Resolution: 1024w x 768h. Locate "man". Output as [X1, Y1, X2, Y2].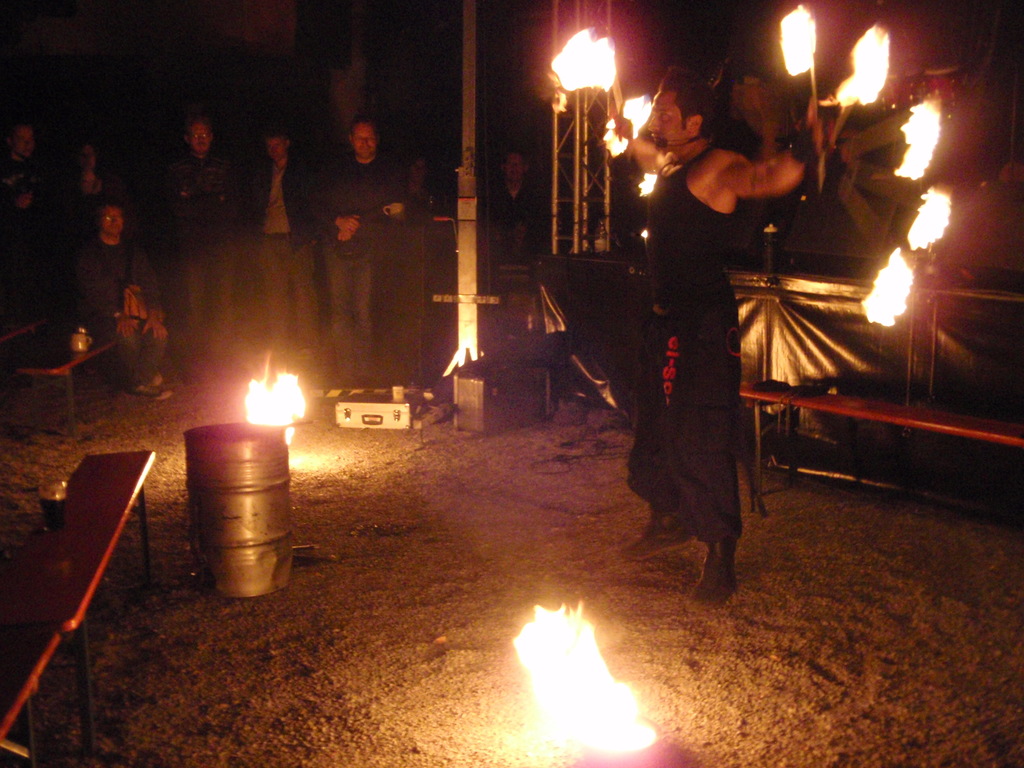
[311, 116, 404, 373].
